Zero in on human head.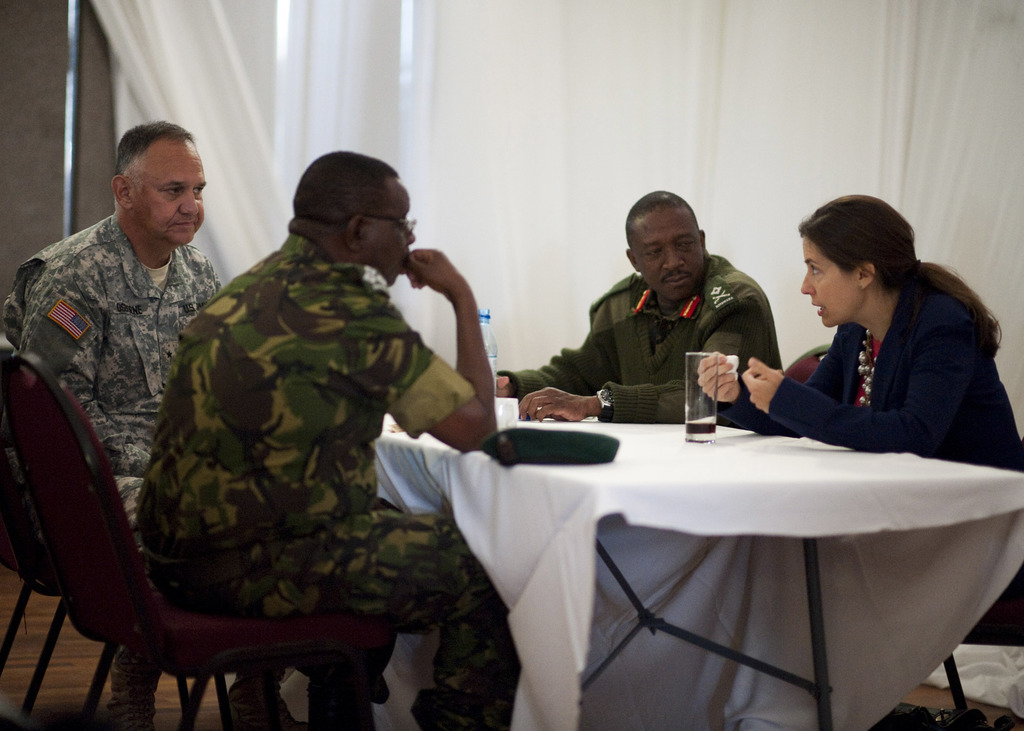
Zeroed in: bbox(111, 118, 207, 248).
